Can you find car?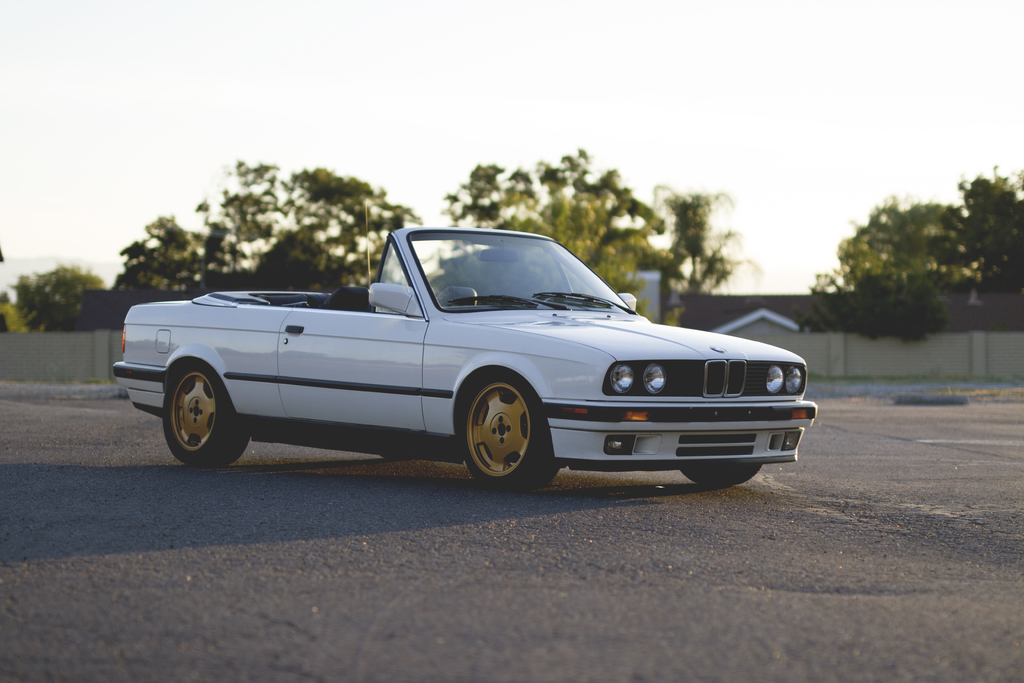
Yes, bounding box: {"x1": 118, "y1": 231, "x2": 826, "y2": 490}.
